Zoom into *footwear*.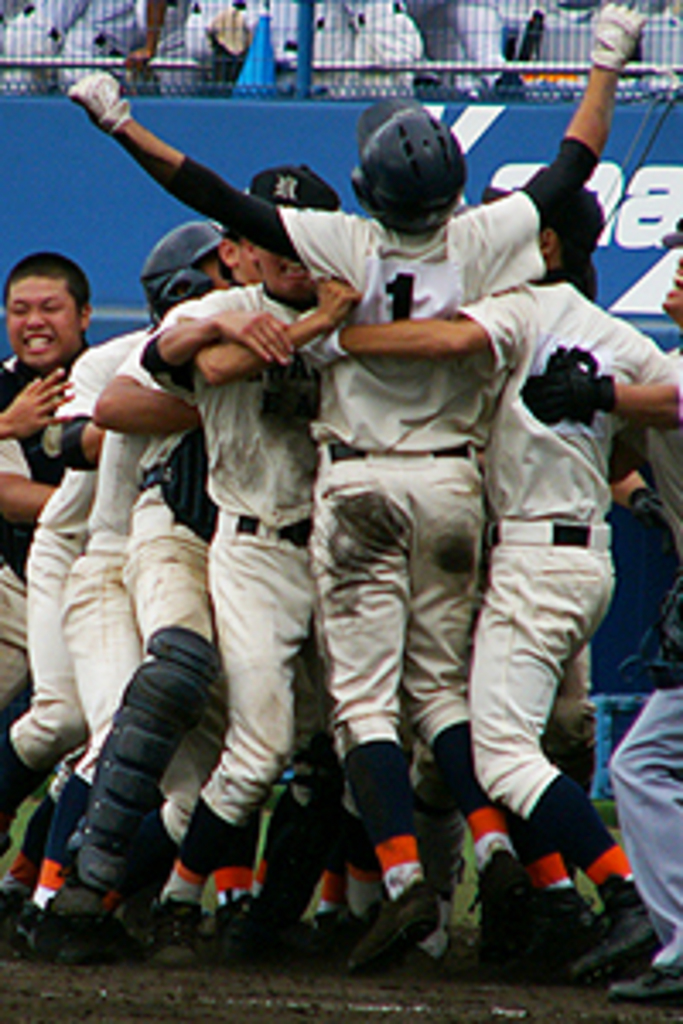
Zoom target: 260,918,328,956.
